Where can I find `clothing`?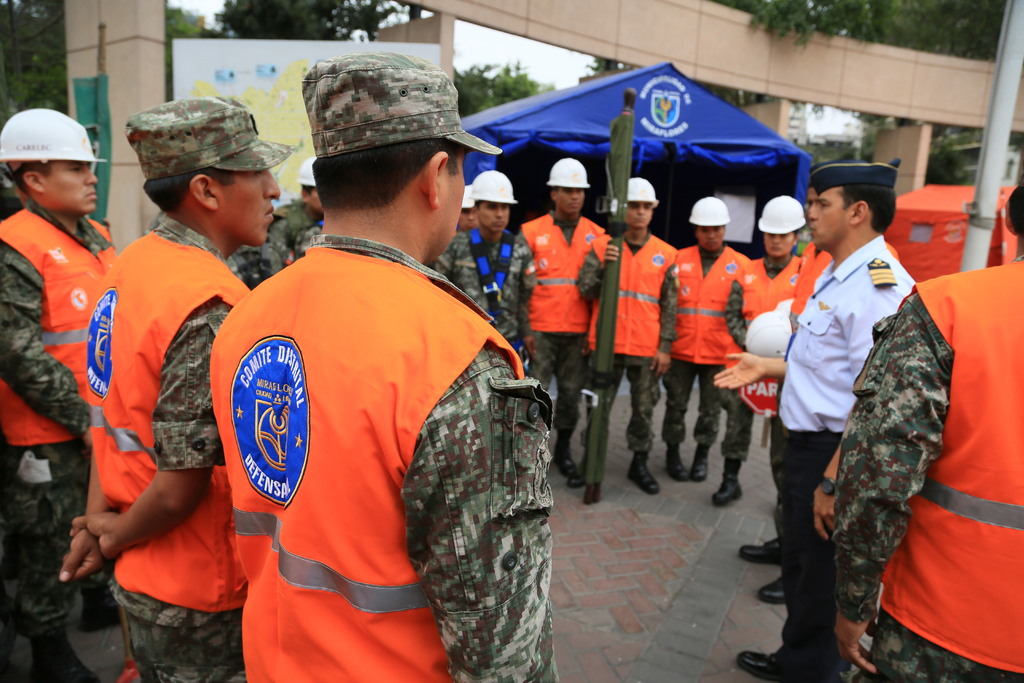
You can find it at Rect(700, 260, 798, 477).
